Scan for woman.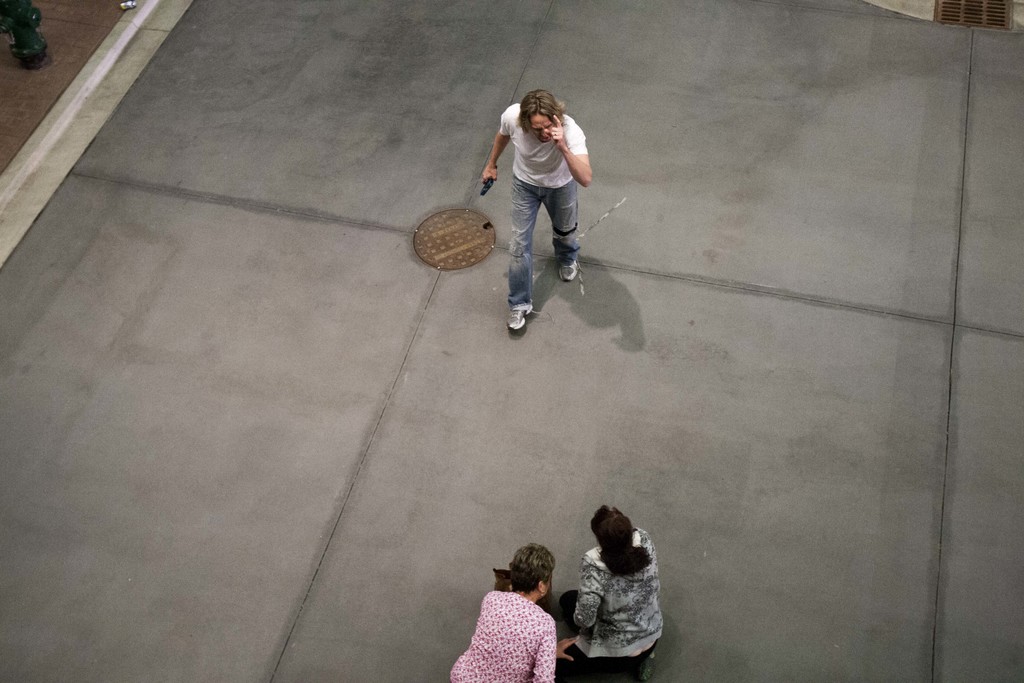
Scan result: region(564, 500, 674, 668).
